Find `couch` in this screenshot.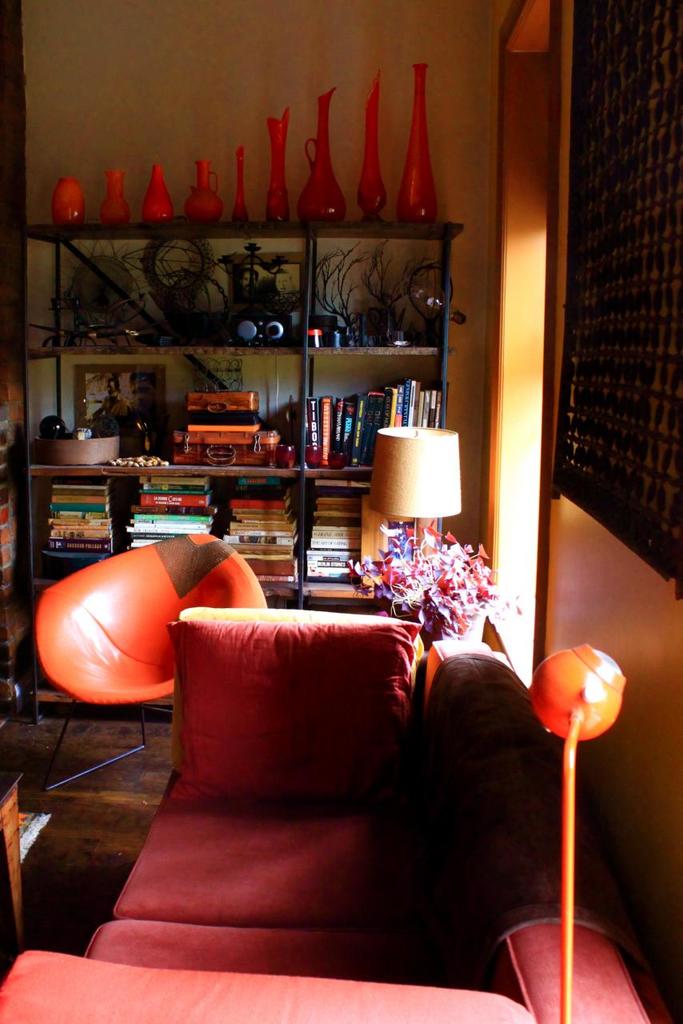
The bounding box for `couch` is <bbox>61, 583, 593, 989</bbox>.
